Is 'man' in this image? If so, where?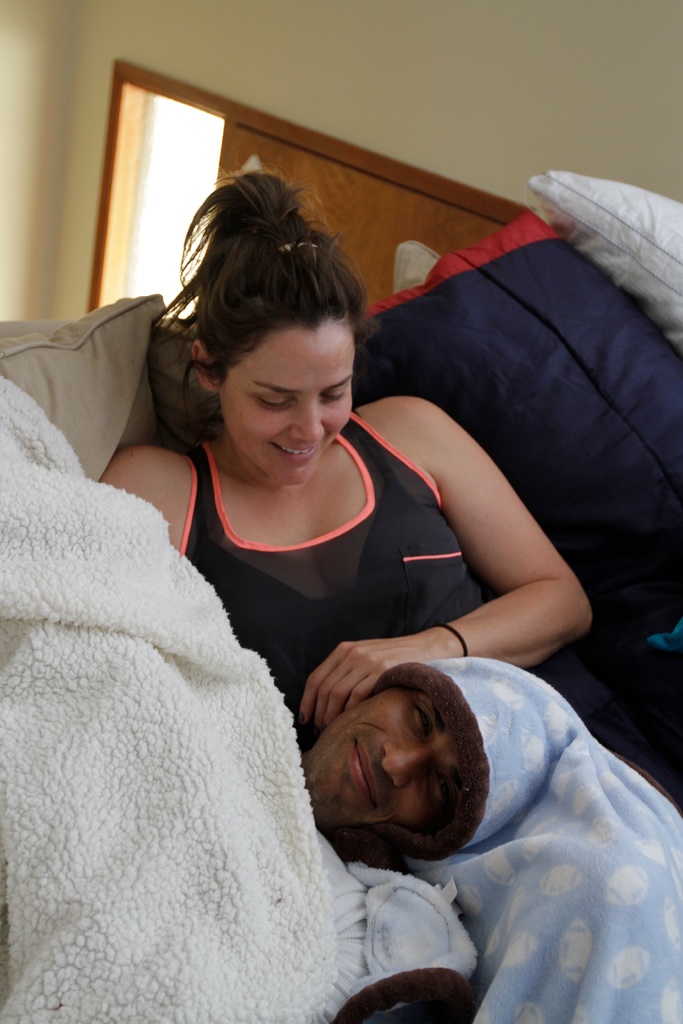
Yes, at BBox(306, 662, 546, 1021).
